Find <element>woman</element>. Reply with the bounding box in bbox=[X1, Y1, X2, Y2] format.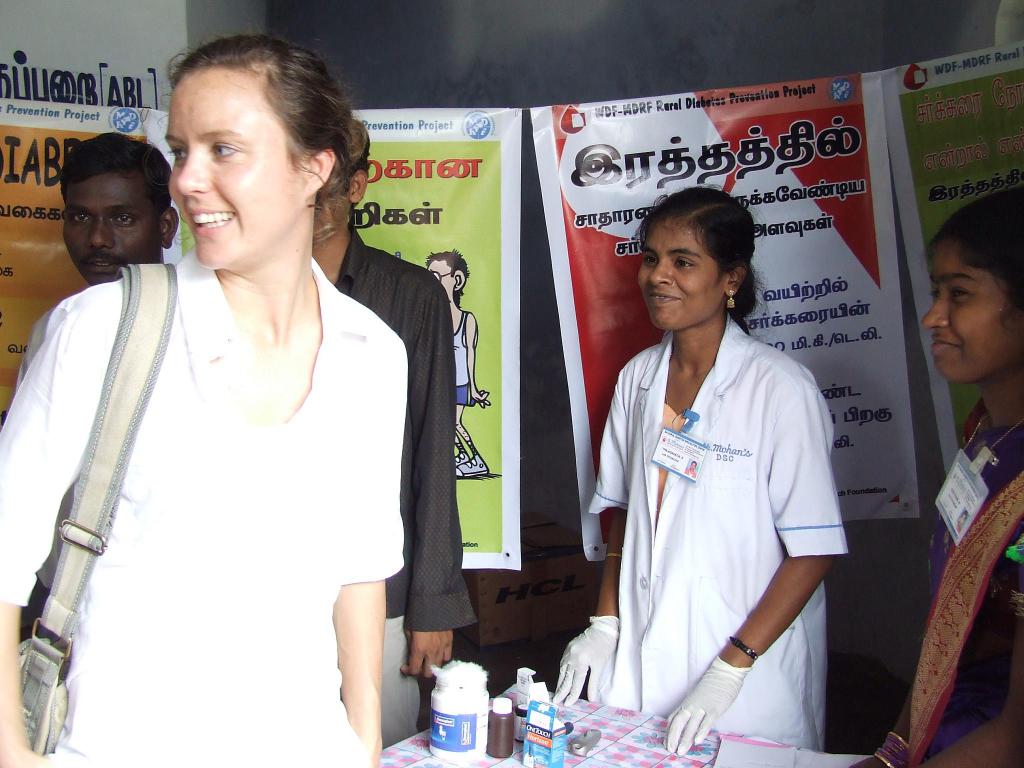
bbox=[0, 31, 410, 767].
